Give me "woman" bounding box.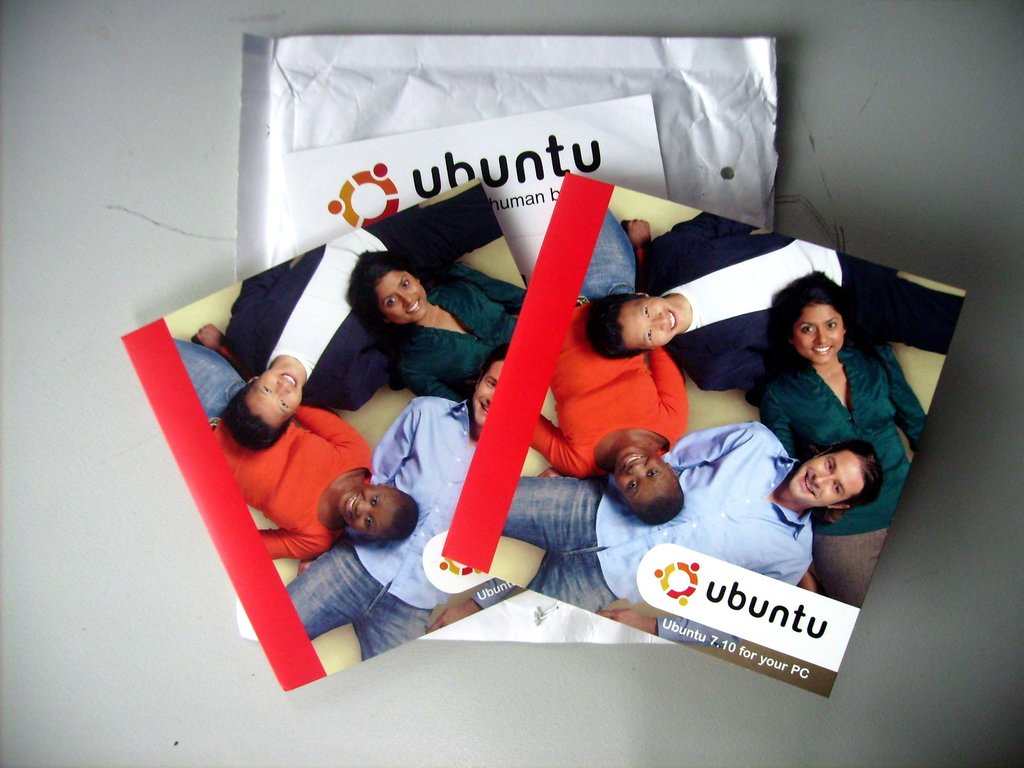
rect(172, 330, 424, 559).
